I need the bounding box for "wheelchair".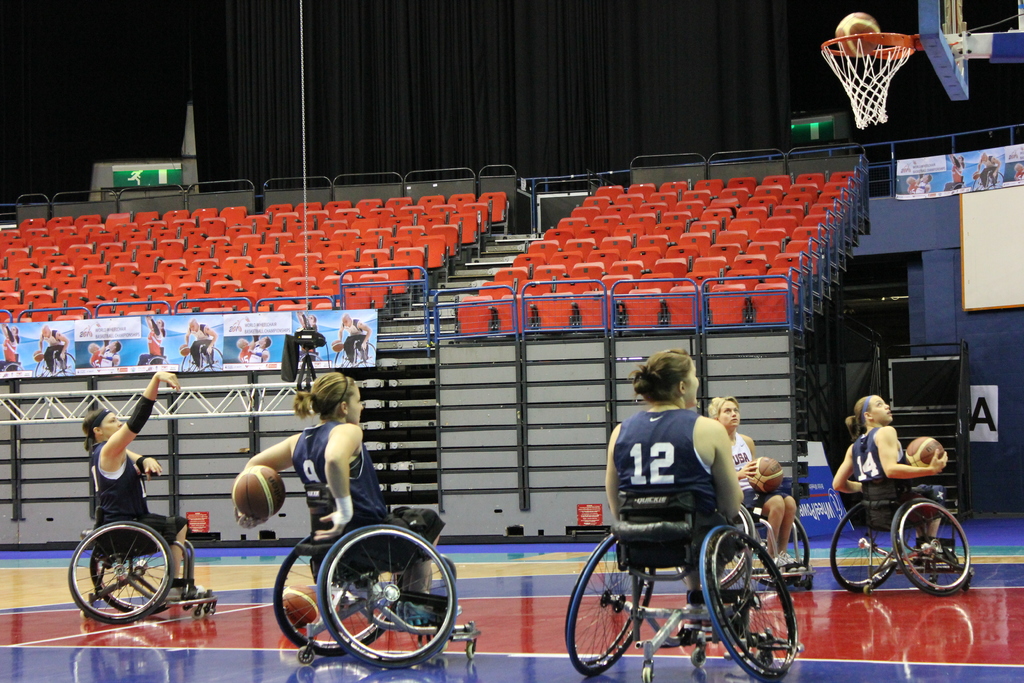
Here it is: (x1=559, y1=533, x2=796, y2=682).
